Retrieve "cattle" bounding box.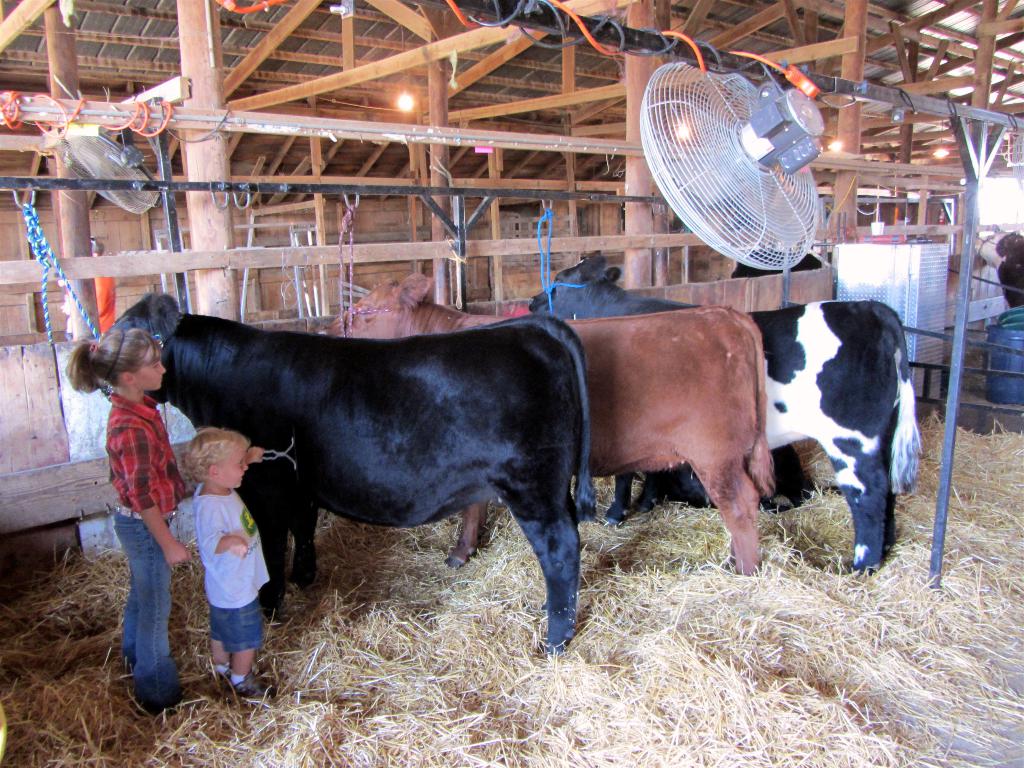
Bounding box: box=[964, 227, 1023, 308].
